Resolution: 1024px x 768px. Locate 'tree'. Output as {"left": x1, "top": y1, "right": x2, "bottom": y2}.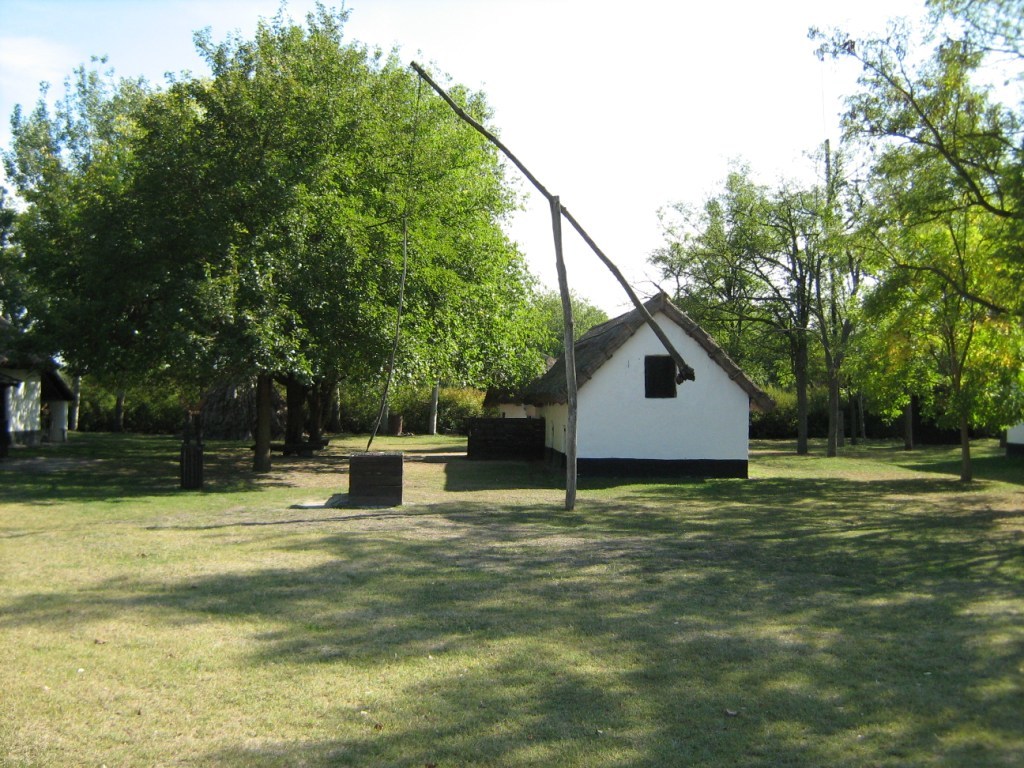
{"left": 527, "top": 281, "right": 615, "bottom": 371}.
